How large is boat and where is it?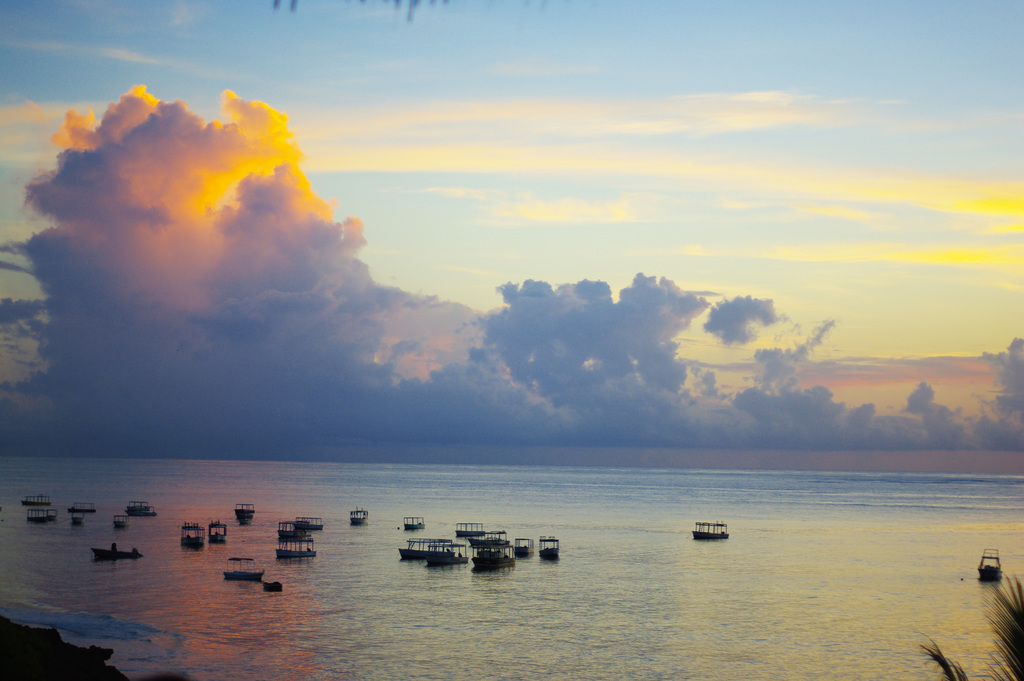
Bounding box: box=[121, 498, 150, 512].
